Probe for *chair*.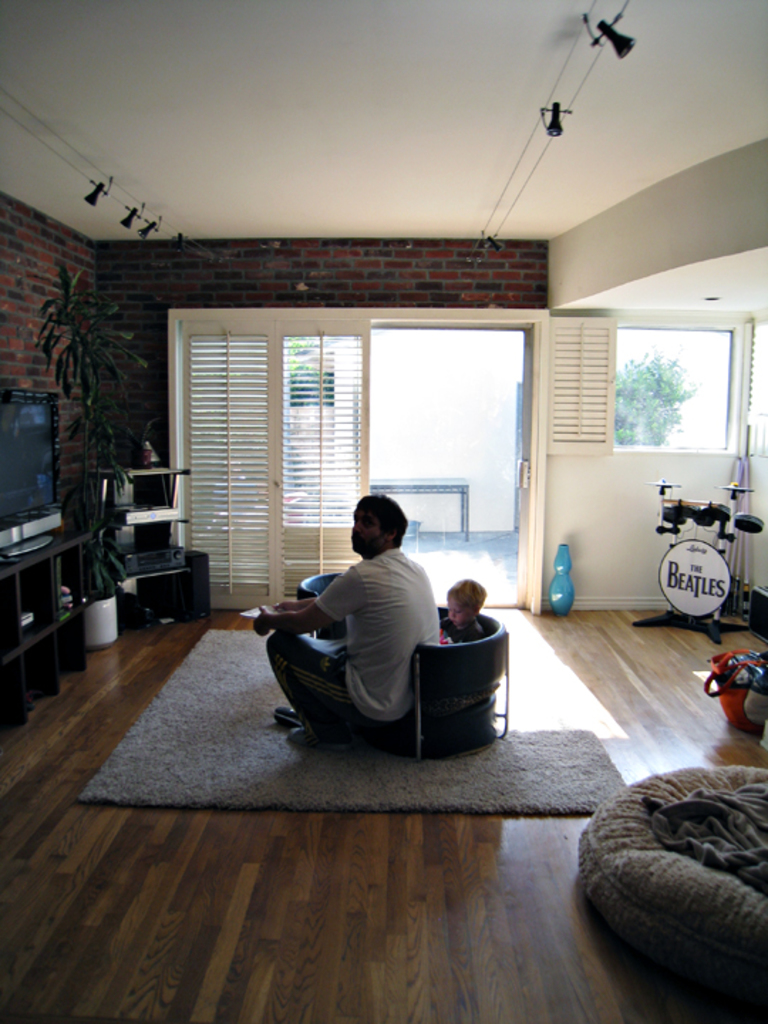
Probe result: left=297, top=575, right=347, bottom=646.
